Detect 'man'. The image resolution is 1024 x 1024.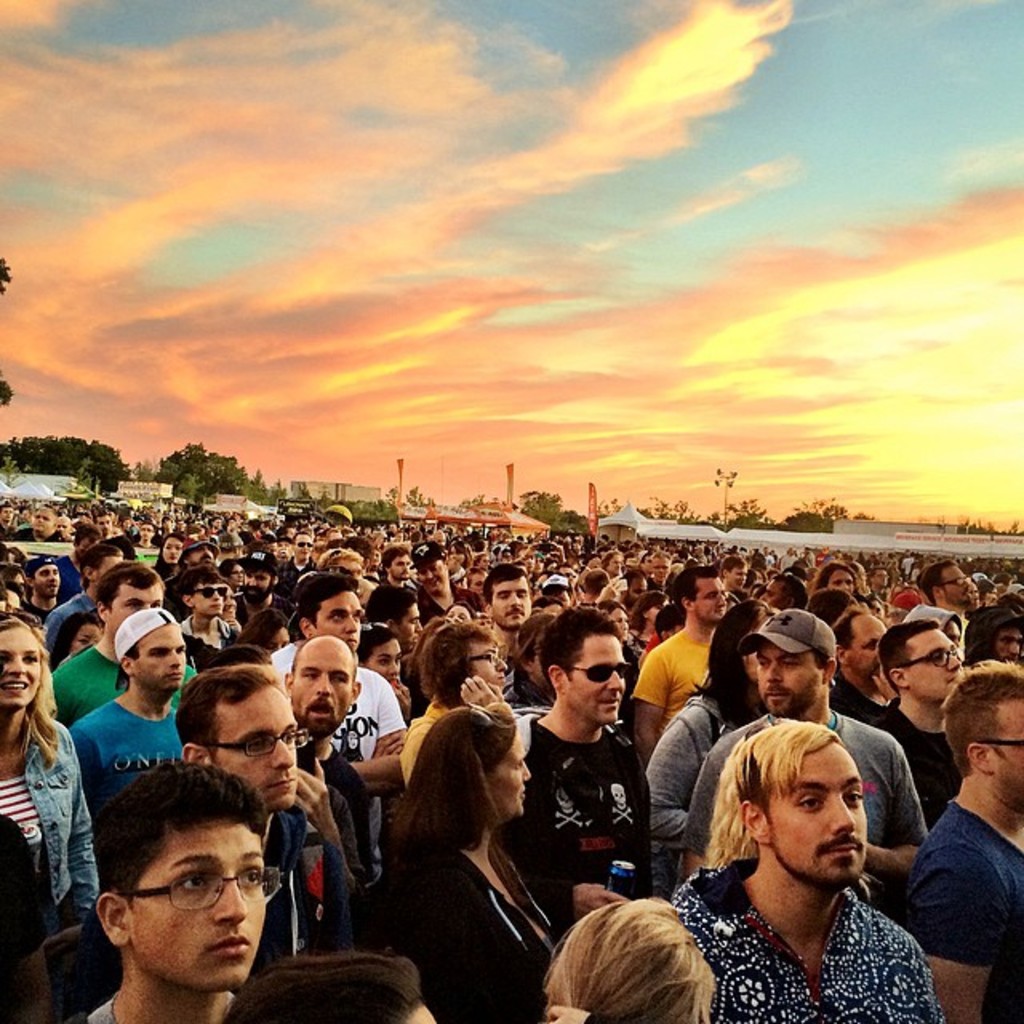
bbox=(877, 616, 979, 829).
